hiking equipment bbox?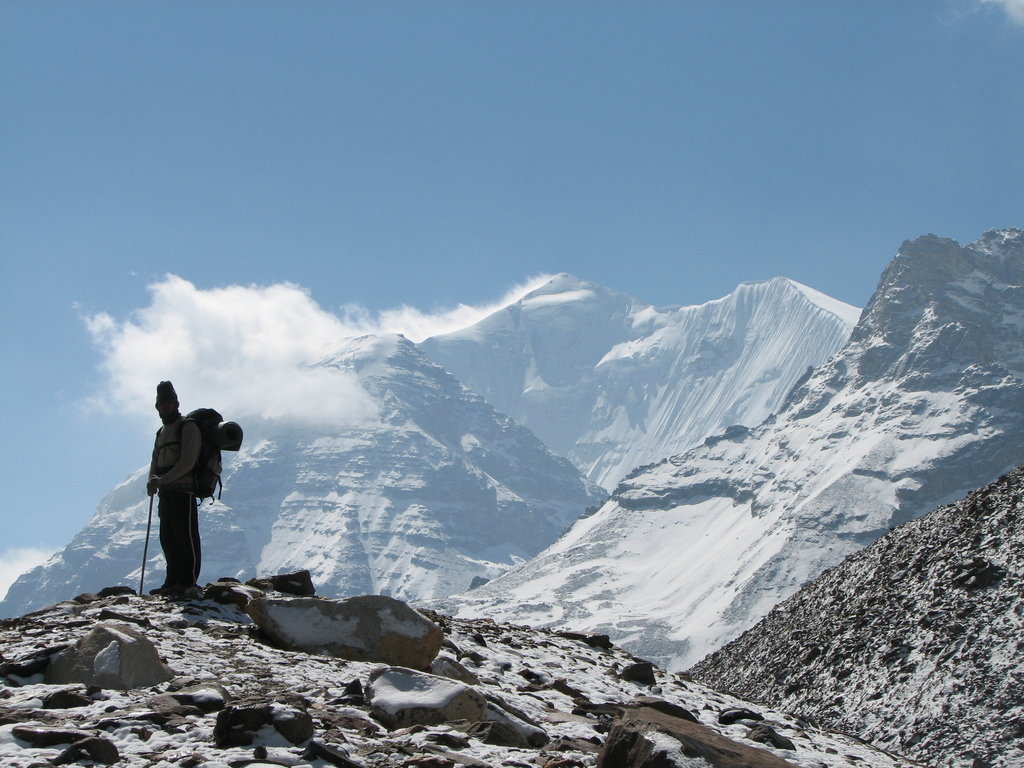
crop(136, 475, 155, 595)
